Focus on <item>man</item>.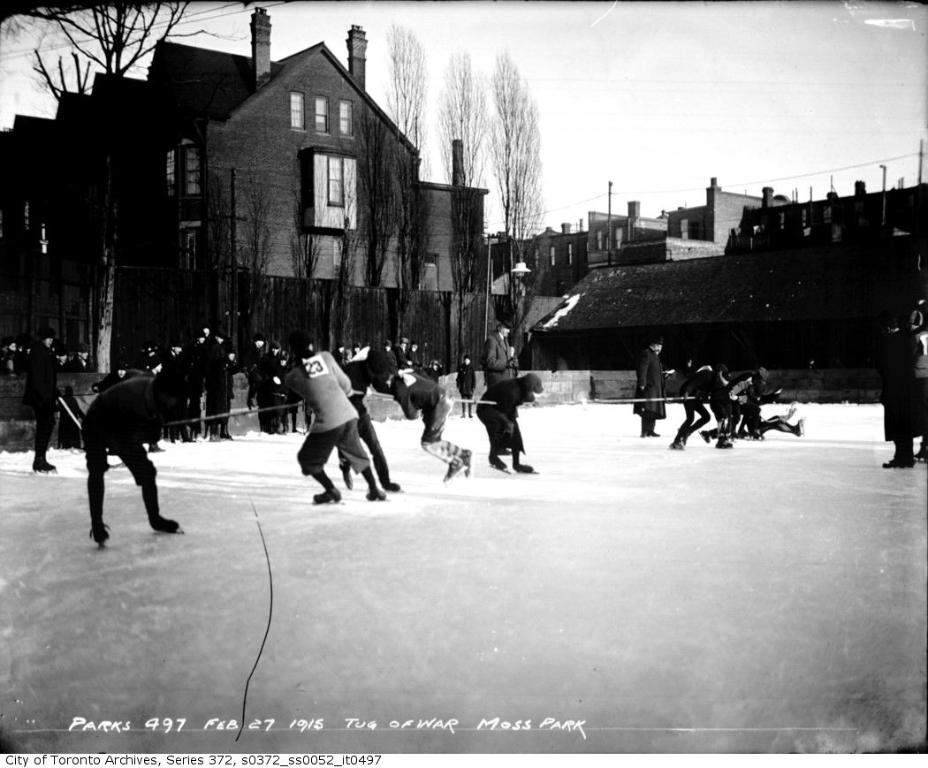
Focused at x1=255, y1=335, x2=282, y2=435.
